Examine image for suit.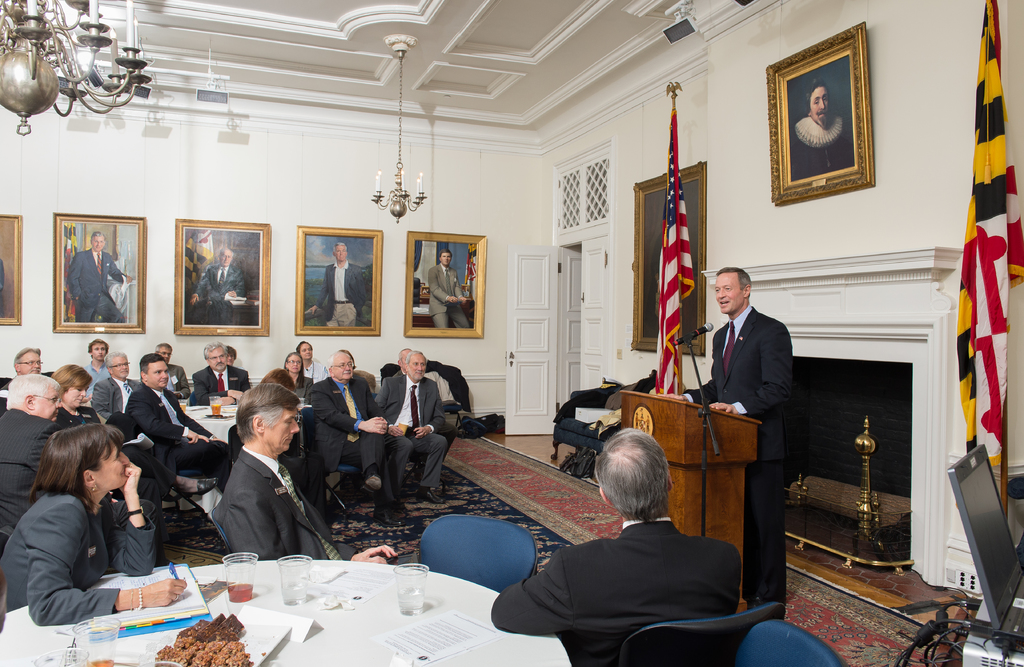
Examination result: bbox(303, 378, 384, 517).
